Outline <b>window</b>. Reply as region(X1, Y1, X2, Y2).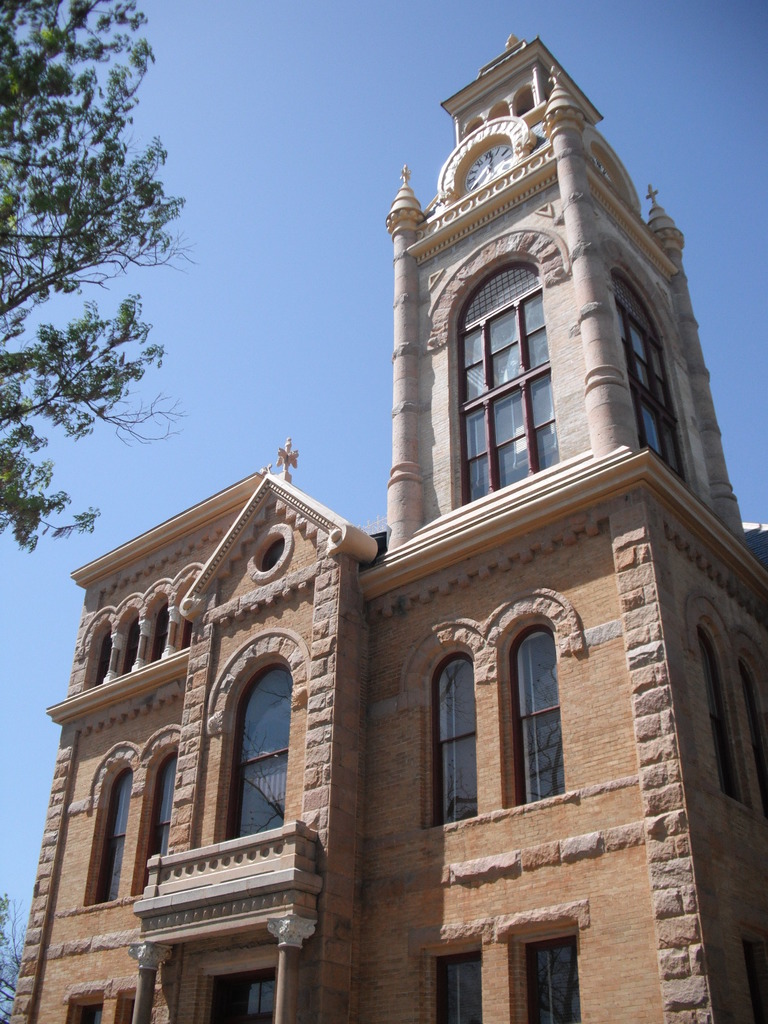
region(113, 991, 154, 1023).
